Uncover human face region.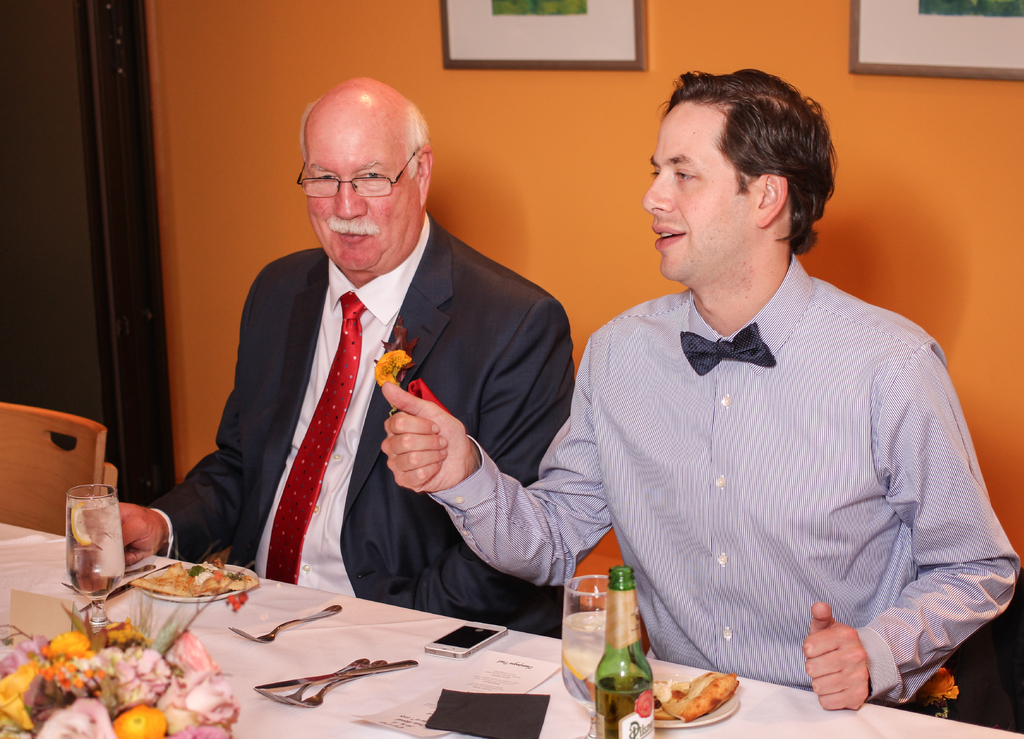
Uncovered: Rect(310, 102, 429, 267).
